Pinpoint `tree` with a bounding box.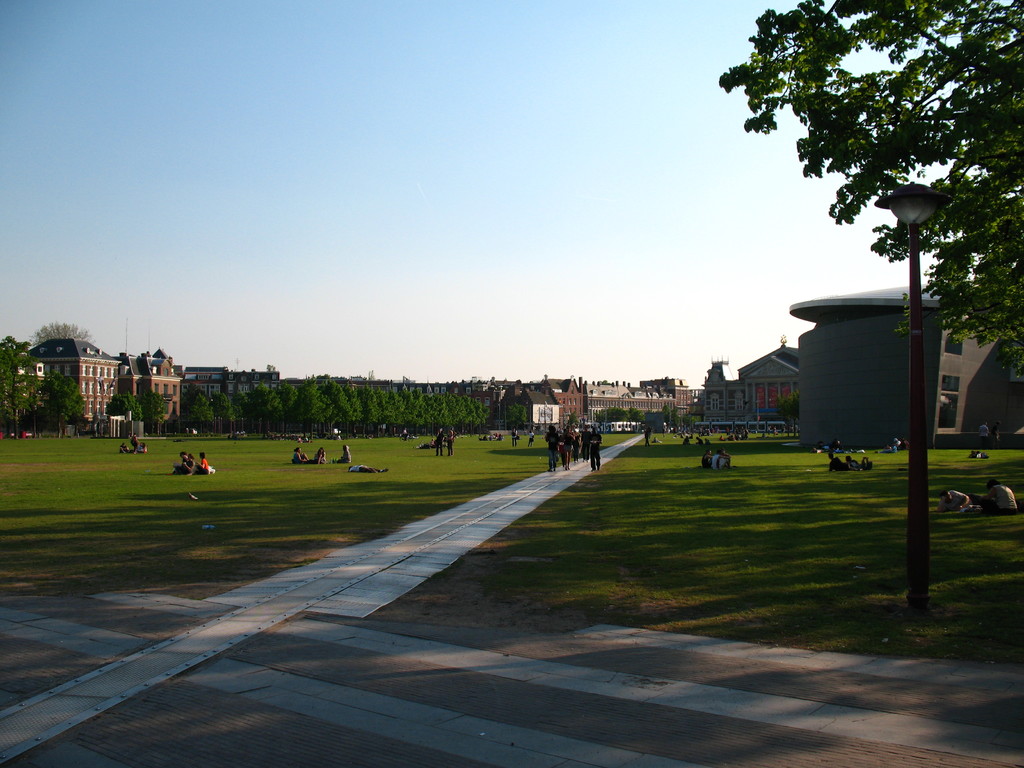
<box>0,330,40,436</box>.
